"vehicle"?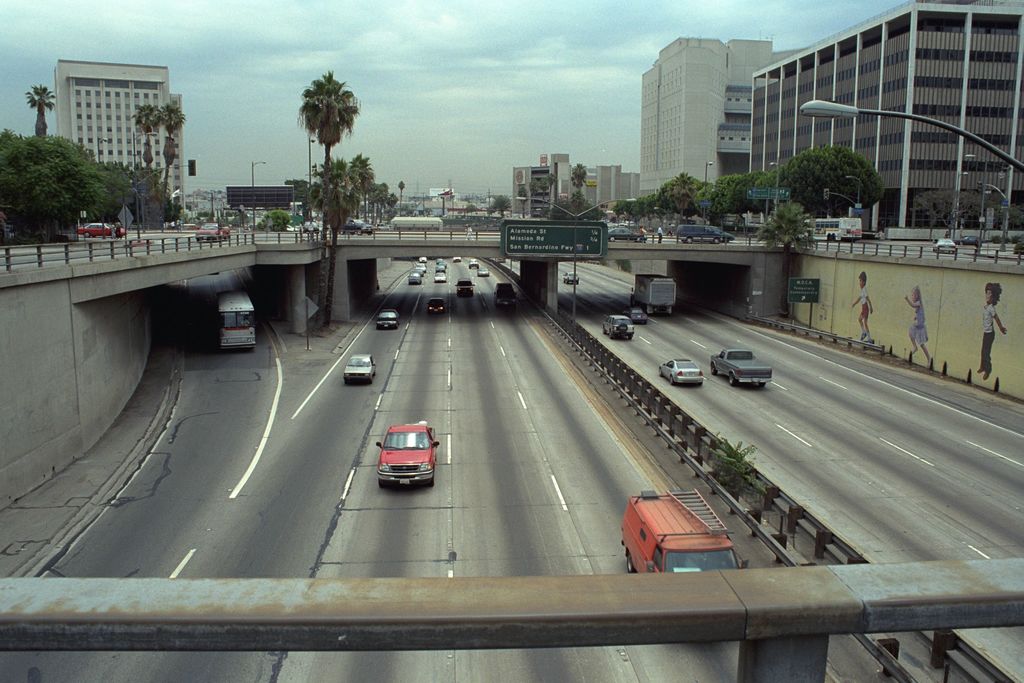
bbox=(657, 360, 703, 386)
